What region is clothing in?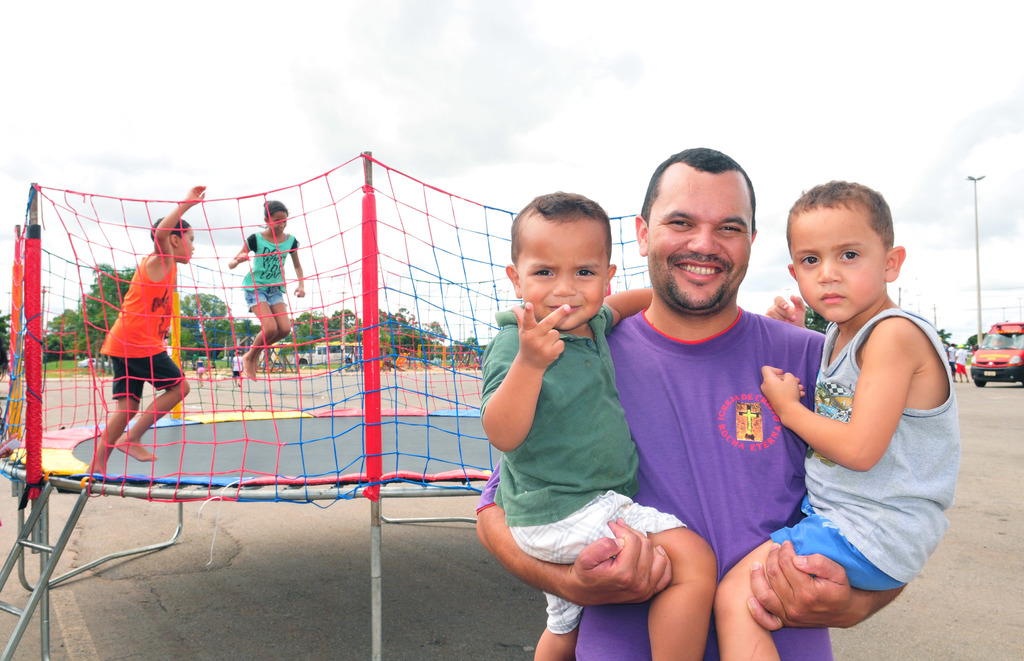
box=[92, 222, 186, 443].
